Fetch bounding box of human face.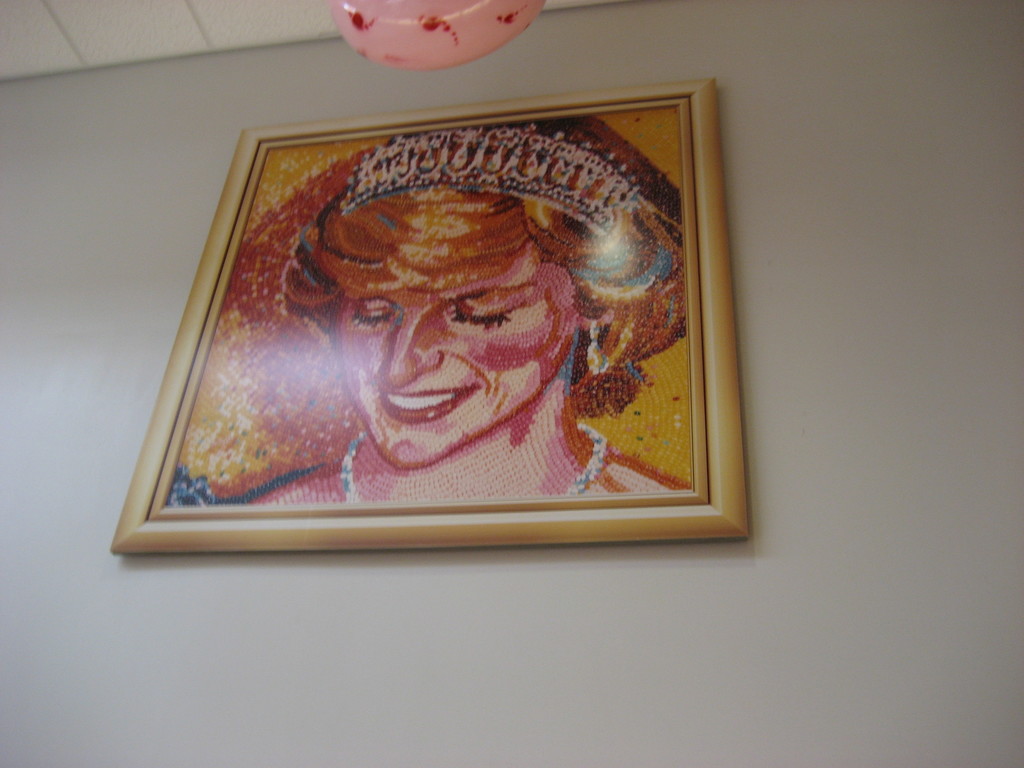
Bbox: {"left": 312, "top": 241, "right": 583, "bottom": 475}.
